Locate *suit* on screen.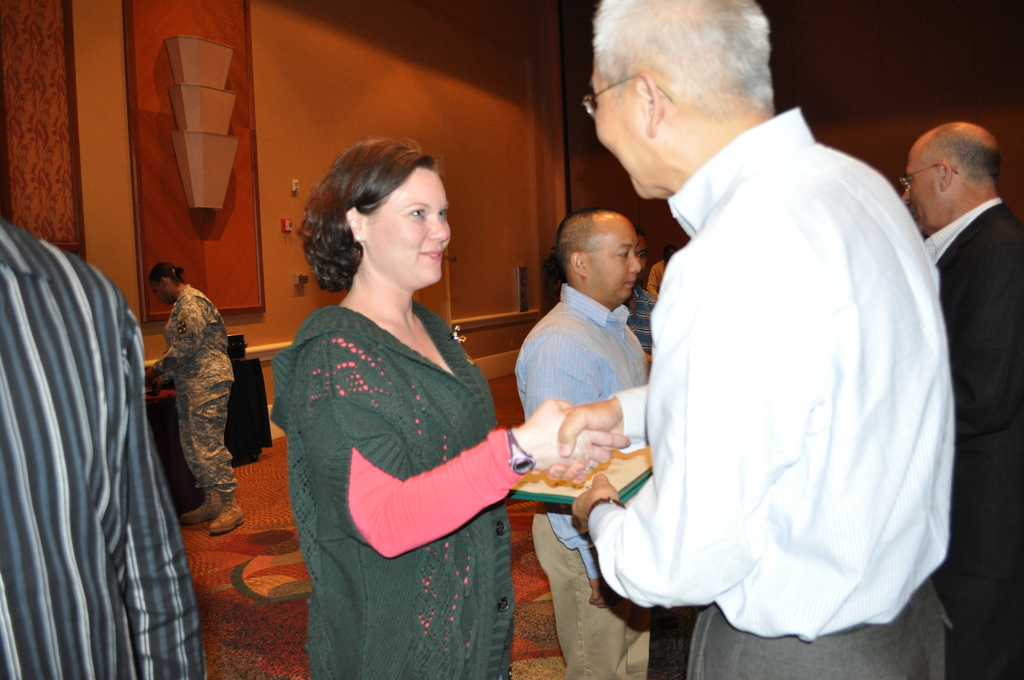
On screen at l=917, t=200, r=1023, b=679.
